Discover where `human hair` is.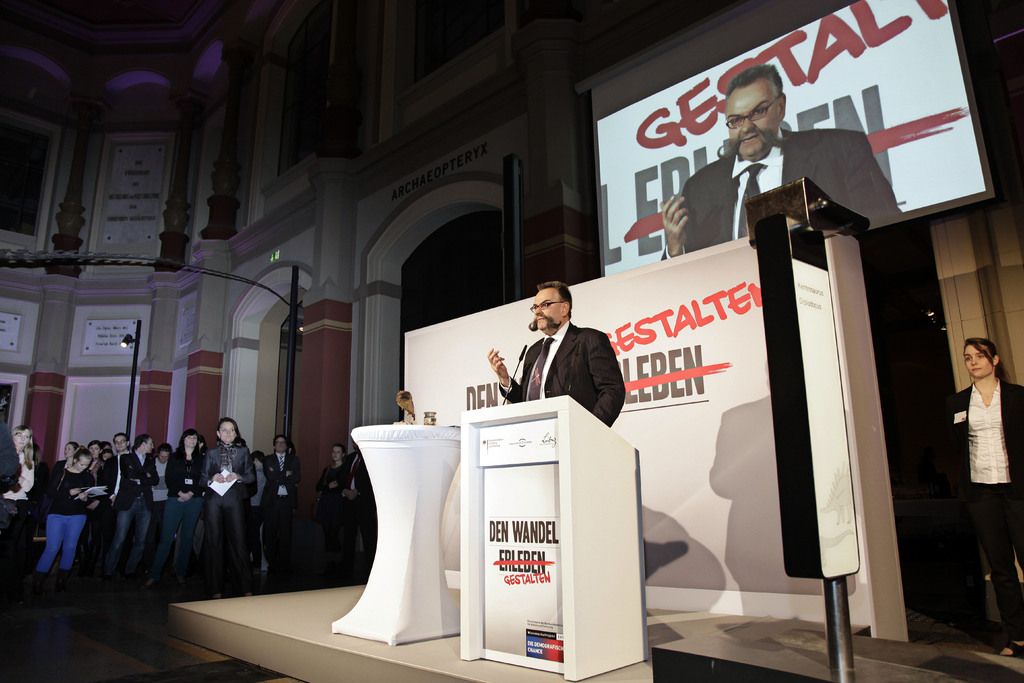
Discovered at Rect(76, 450, 92, 462).
